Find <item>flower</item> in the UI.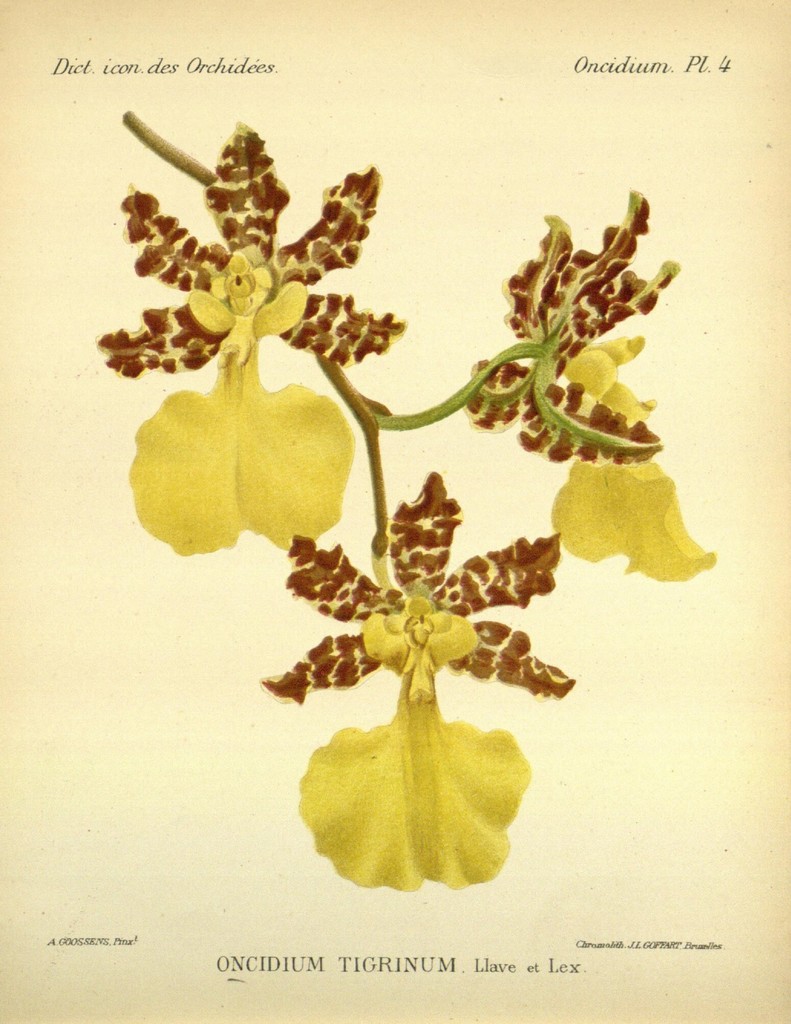
UI element at detection(249, 468, 562, 889).
